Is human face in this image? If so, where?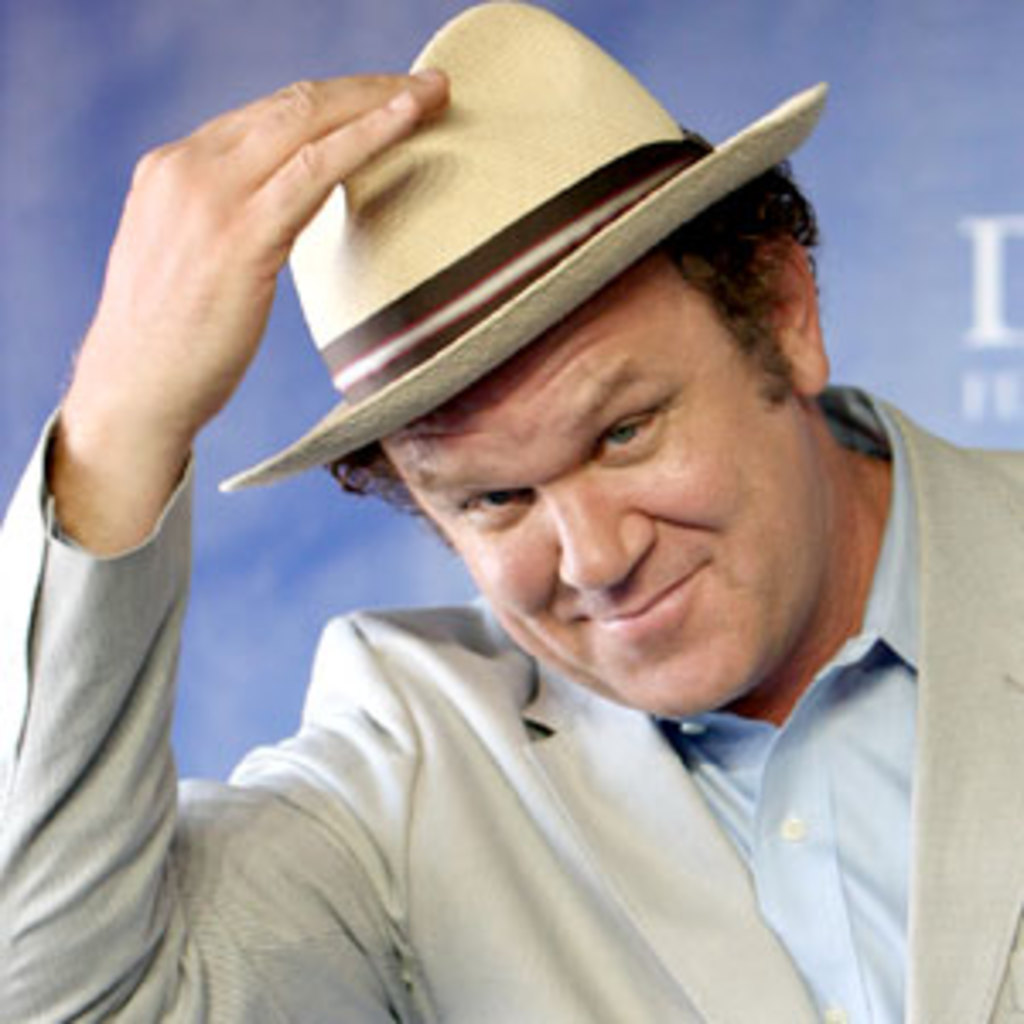
Yes, at <box>382,253,826,724</box>.
